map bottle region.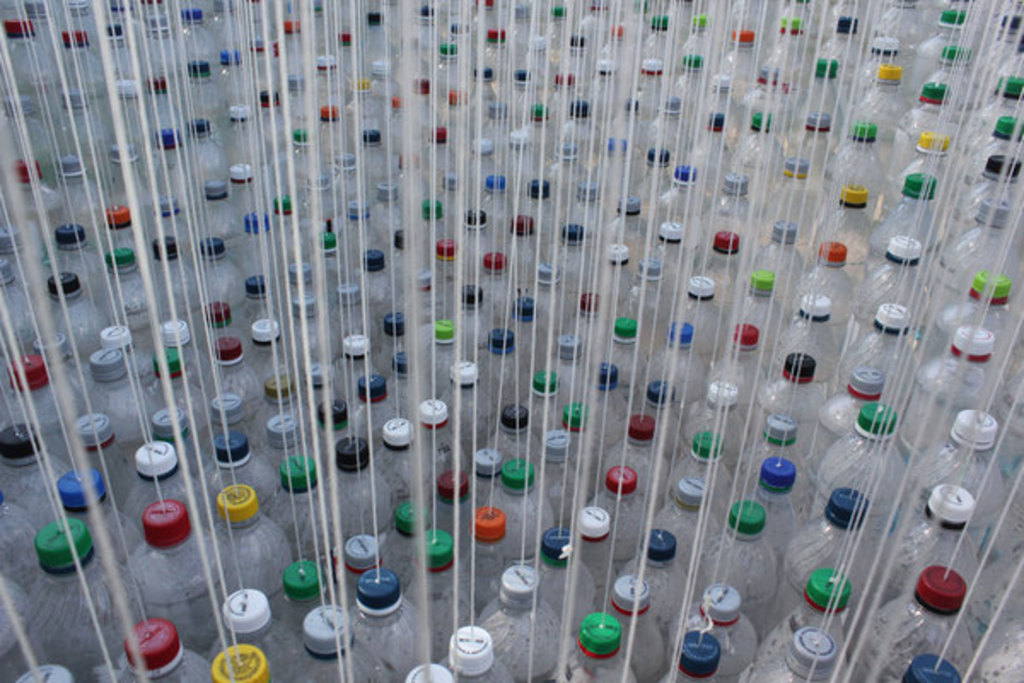
Mapped to x1=312 y1=229 x2=346 y2=285.
